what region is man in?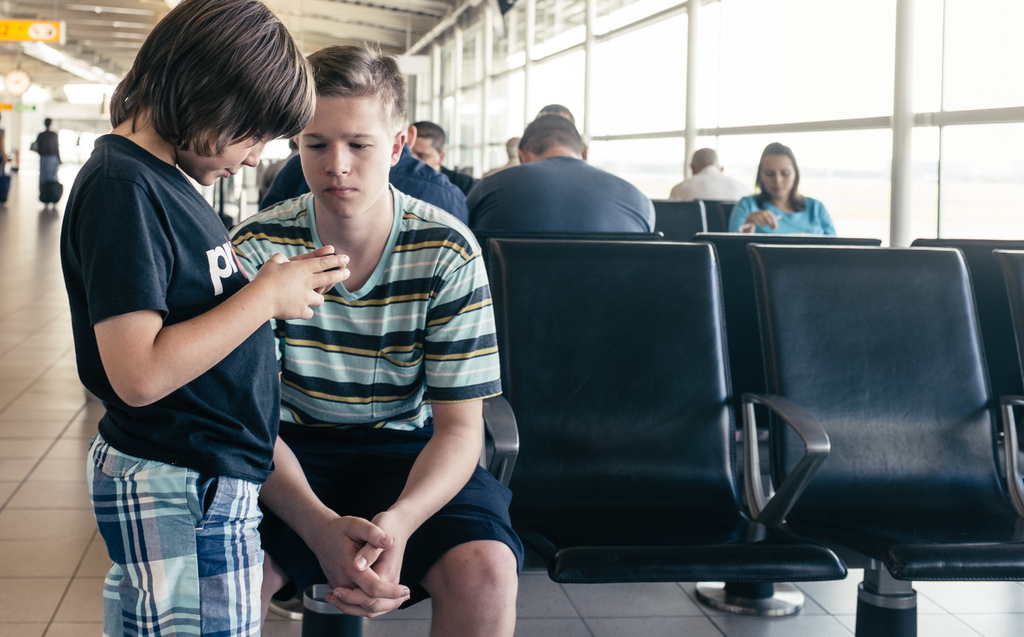
460 108 661 266.
